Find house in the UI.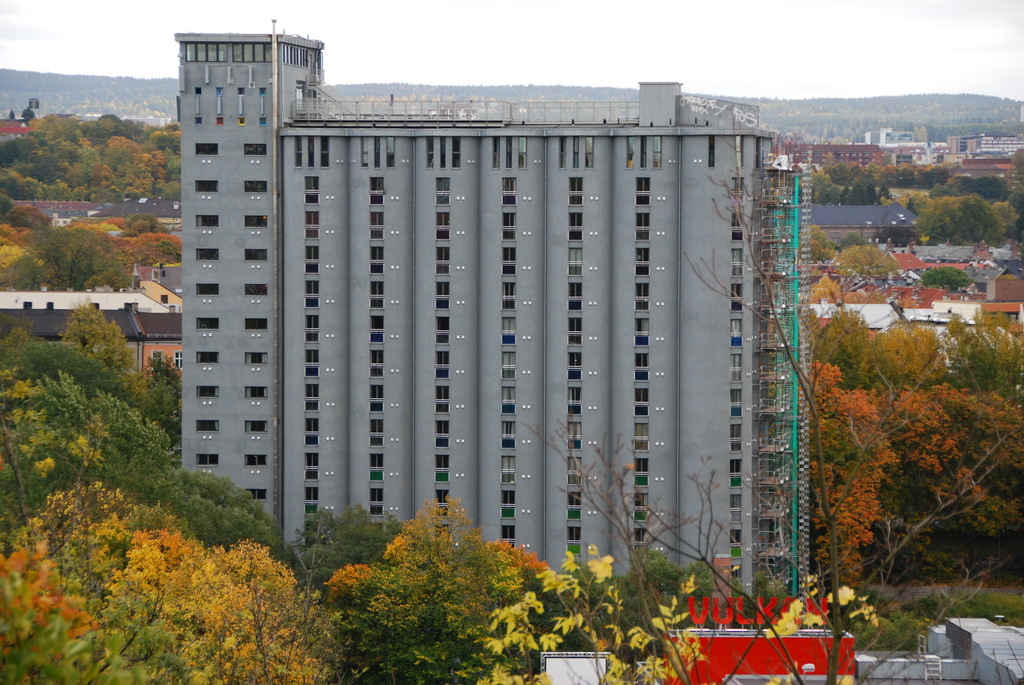
UI element at bbox=[894, 307, 984, 363].
